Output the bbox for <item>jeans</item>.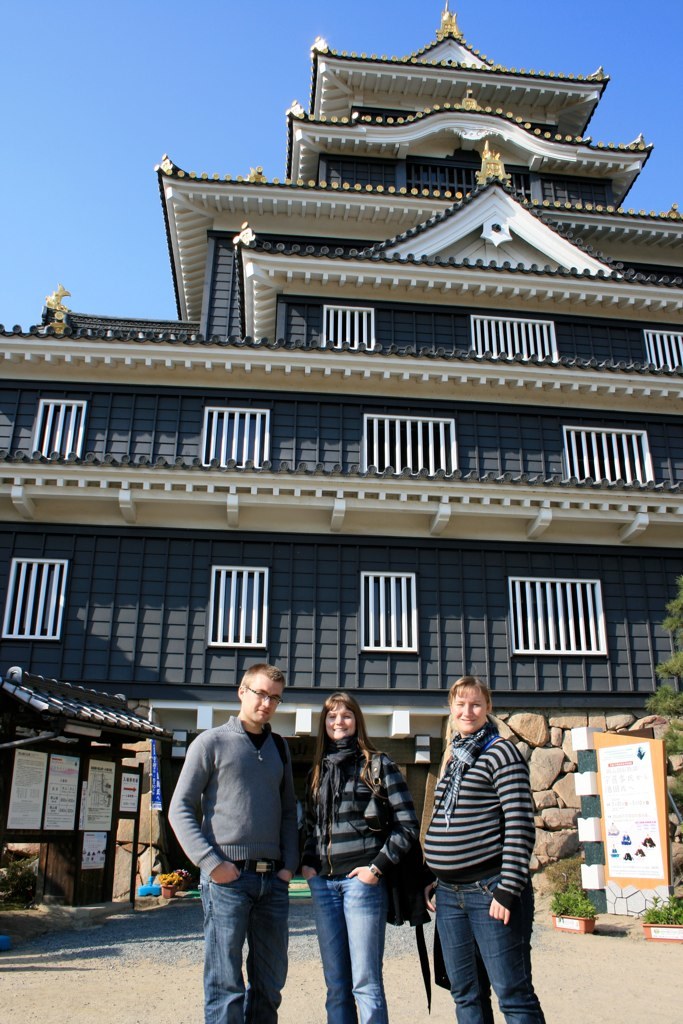
rect(428, 855, 545, 1023).
